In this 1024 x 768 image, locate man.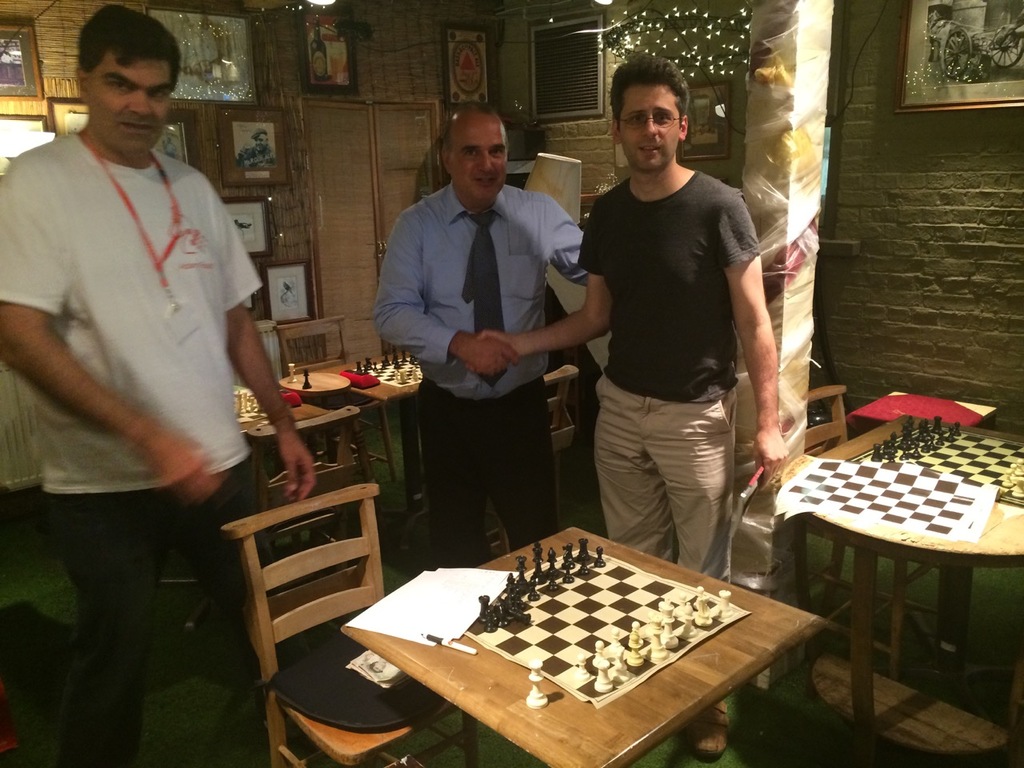
Bounding box: [8,5,278,718].
